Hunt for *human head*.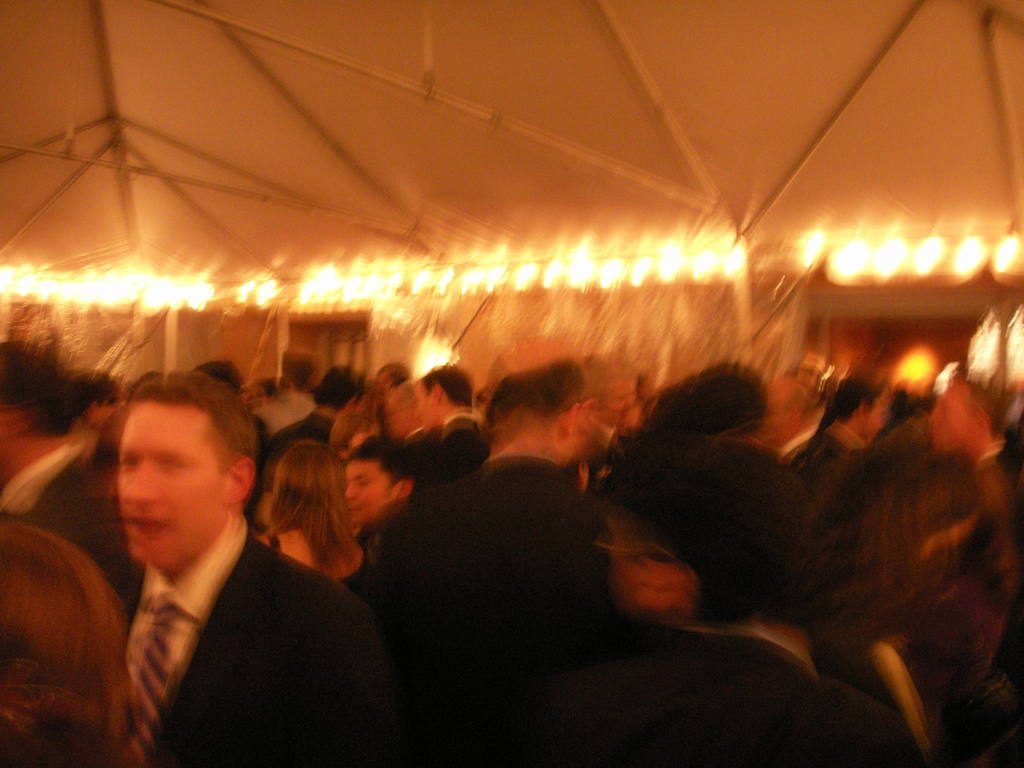
Hunted down at 415 367 473 431.
